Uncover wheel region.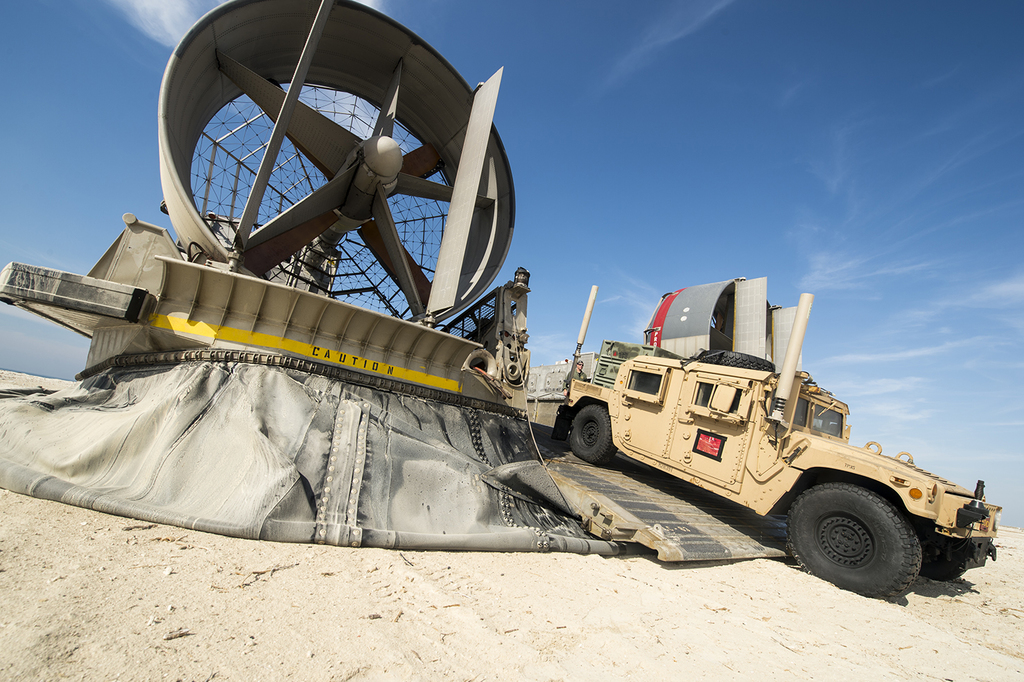
Uncovered: [571,408,617,466].
